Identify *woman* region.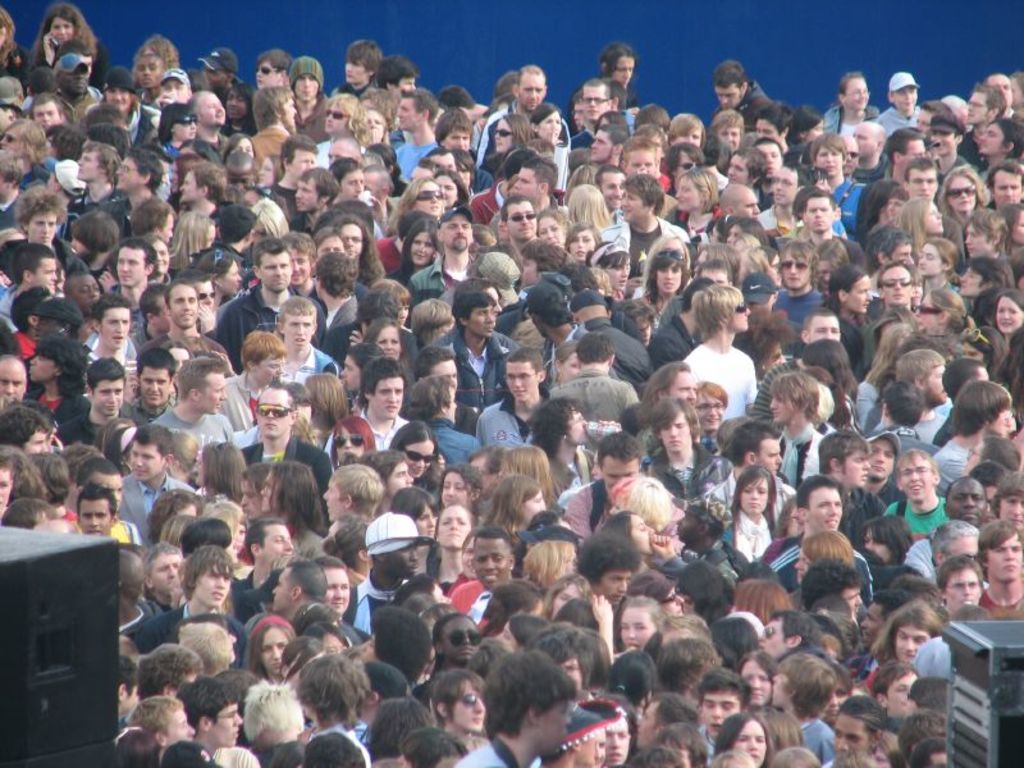
Region: crop(366, 317, 403, 365).
